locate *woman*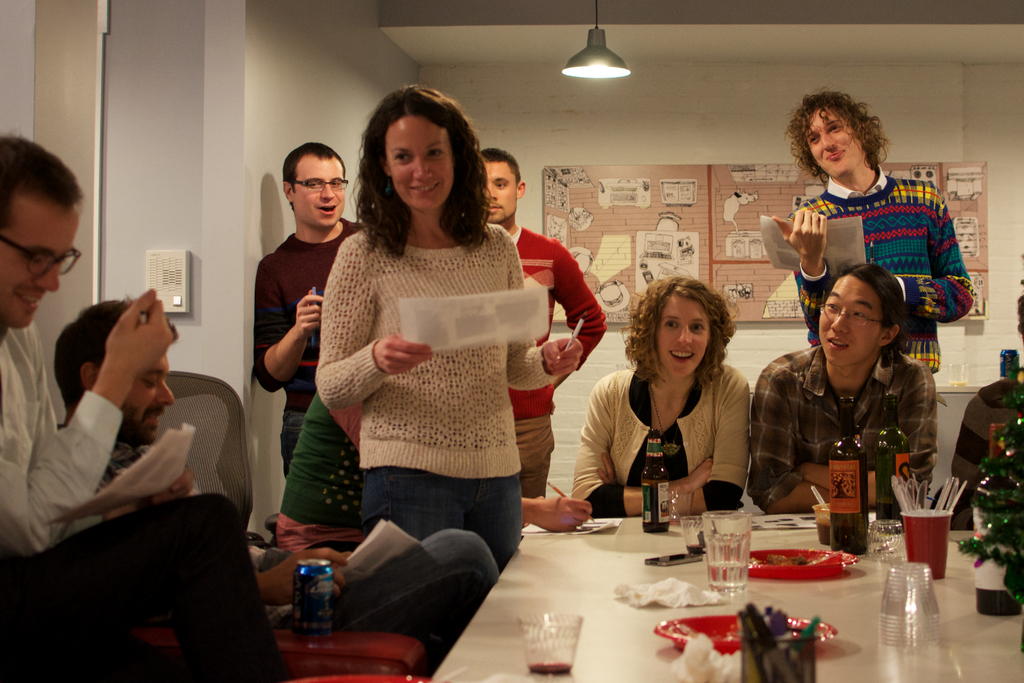
region(298, 111, 588, 579)
